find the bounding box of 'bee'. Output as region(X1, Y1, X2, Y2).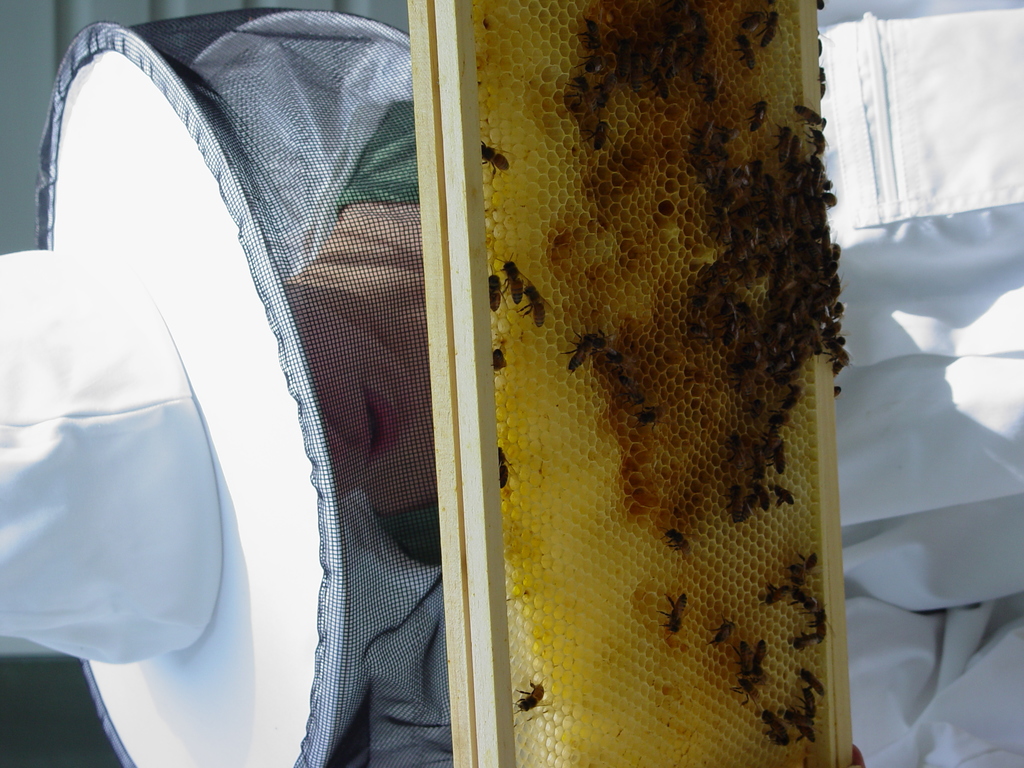
region(492, 276, 508, 313).
